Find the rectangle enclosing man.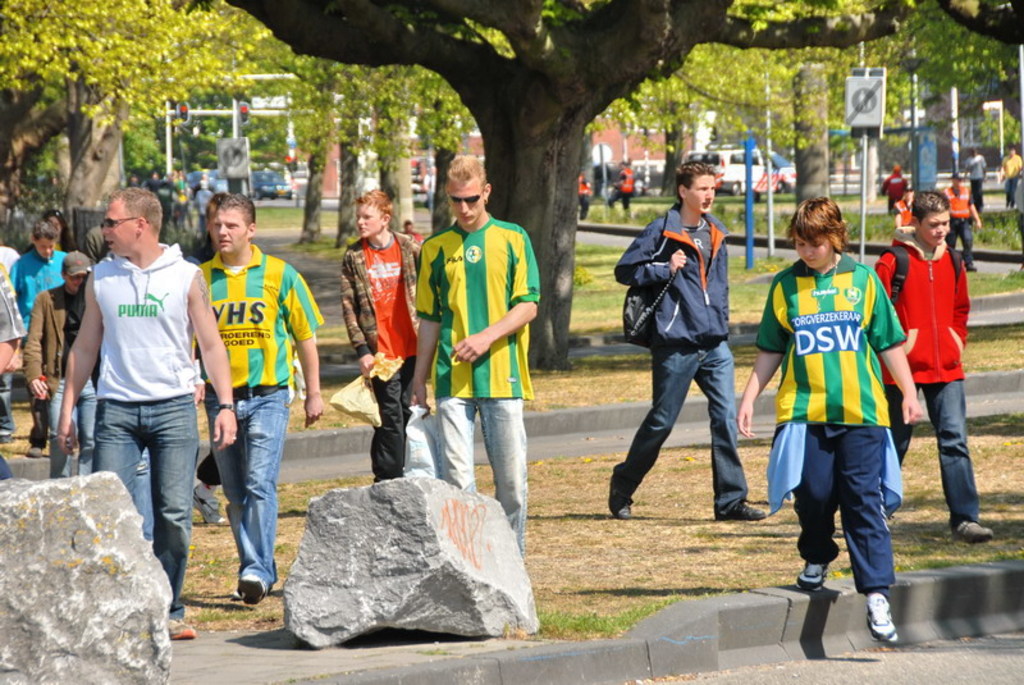
Rect(874, 188, 995, 544).
